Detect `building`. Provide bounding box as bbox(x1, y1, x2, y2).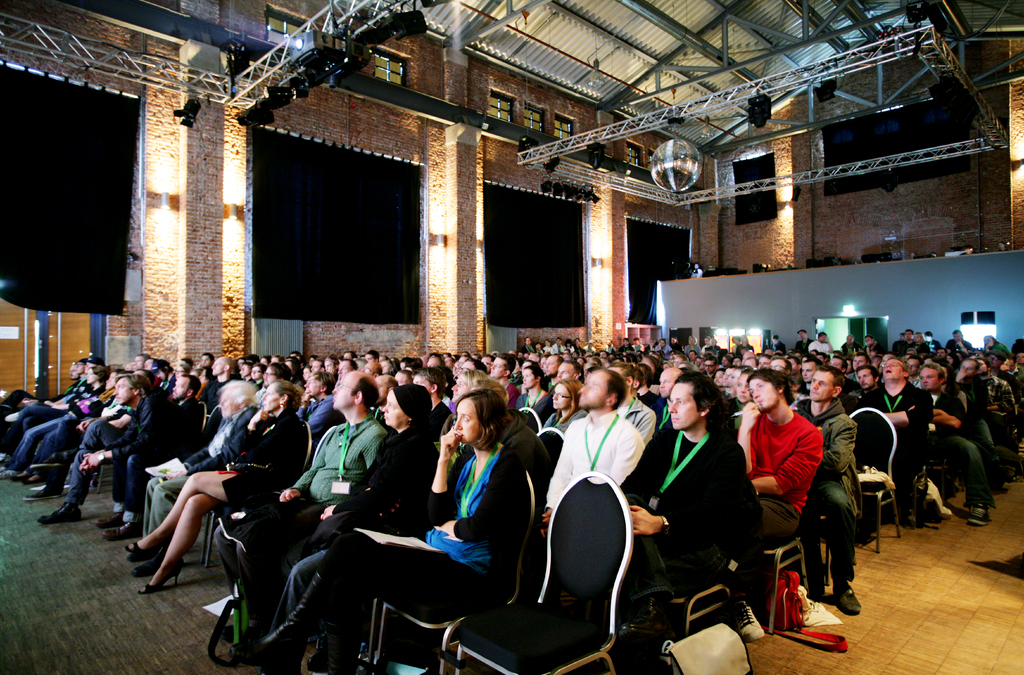
bbox(0, 0, 1023, 674).
